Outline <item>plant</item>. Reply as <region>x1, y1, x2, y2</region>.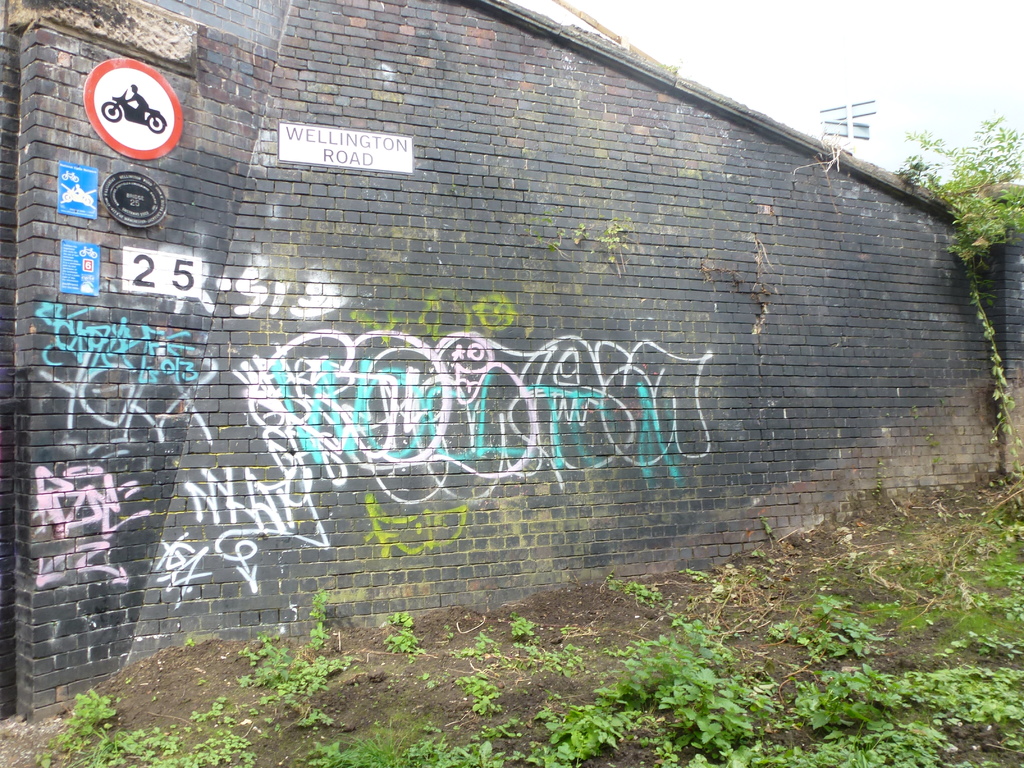
<region>31, 746, 51, 767</region>.
